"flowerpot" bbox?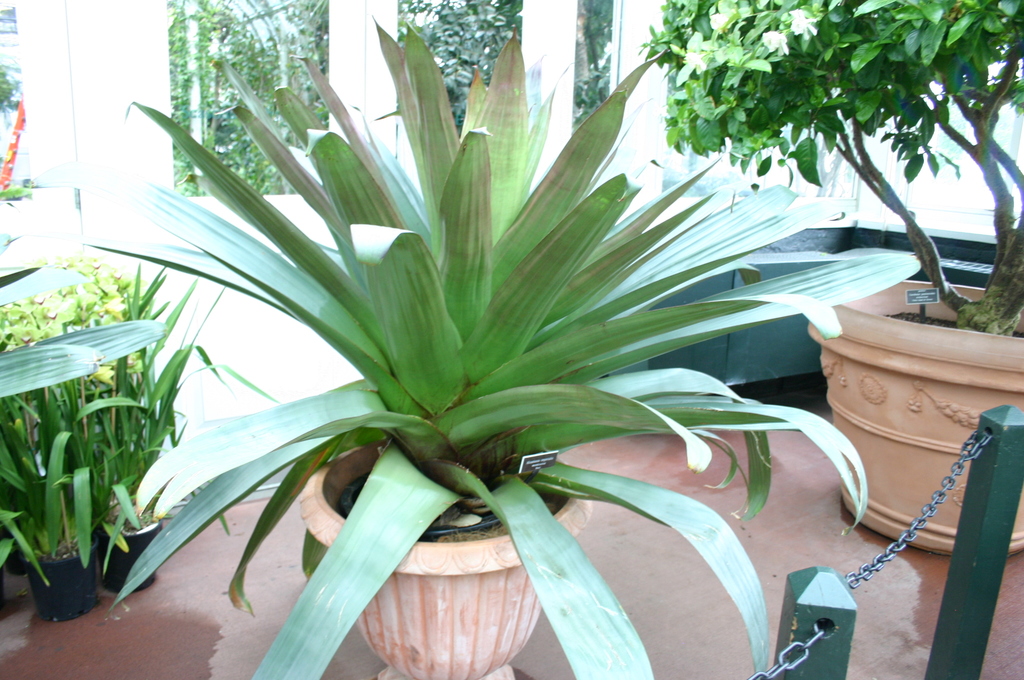
804, 275, 1023, 555
